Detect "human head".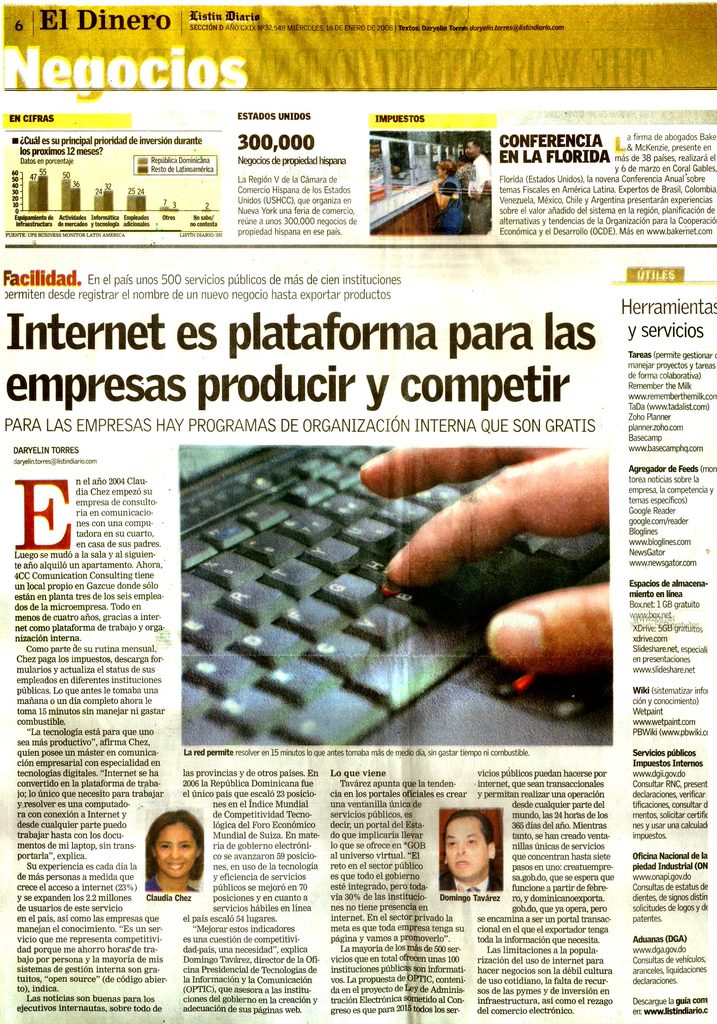
Detected at {"x1": 147, "y1": 800, "x2": 206, "y2": 900}.
